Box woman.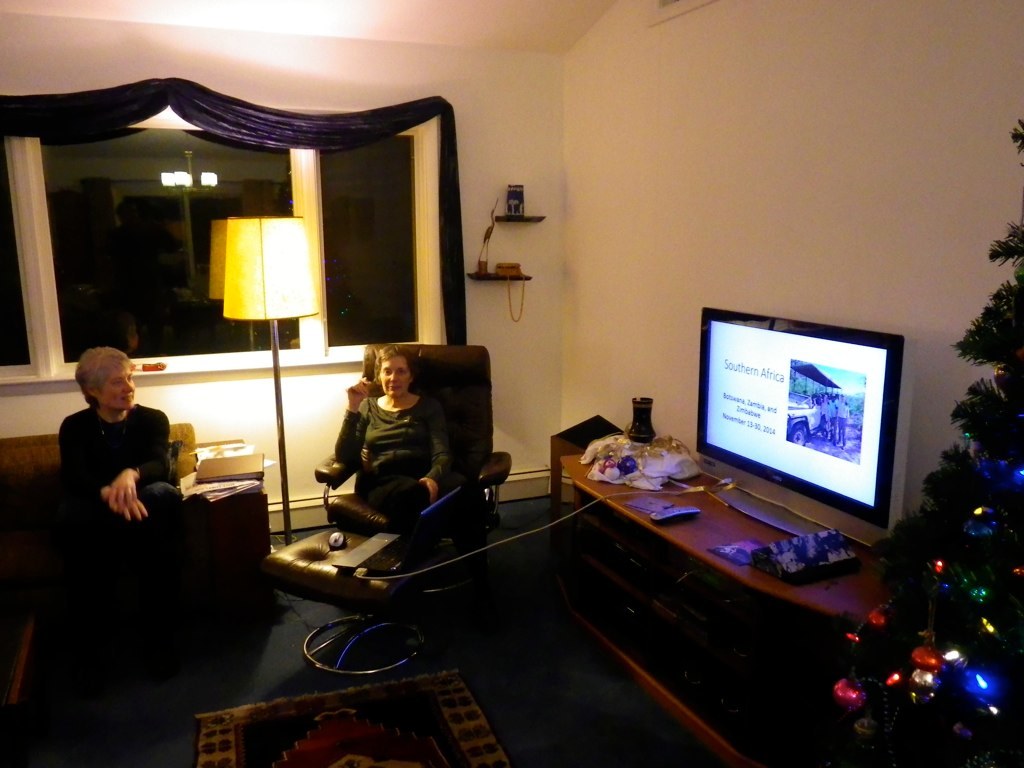
47/342/195/659.
